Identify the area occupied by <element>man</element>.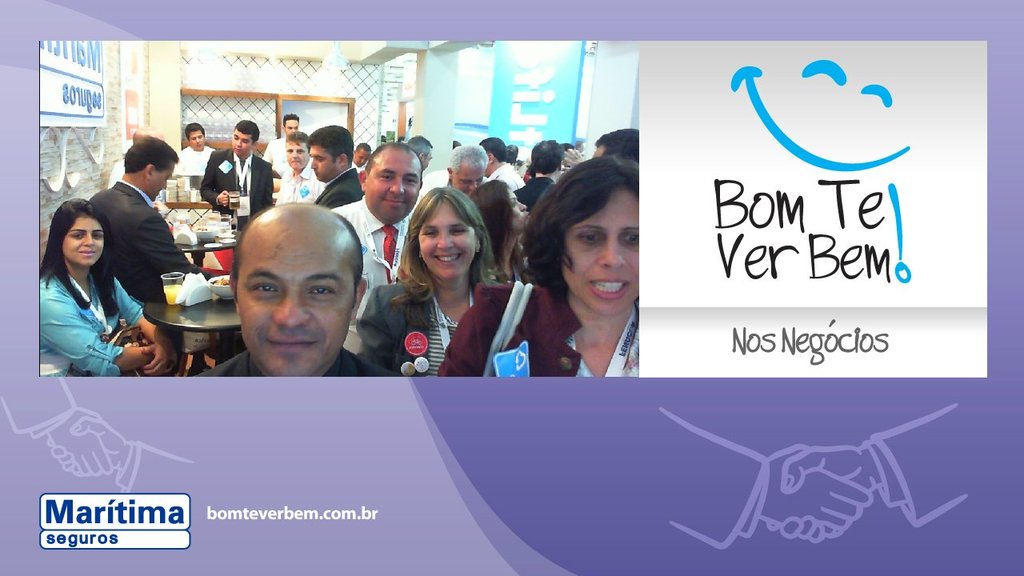
Area: locate(331, 139, 425, 302).
